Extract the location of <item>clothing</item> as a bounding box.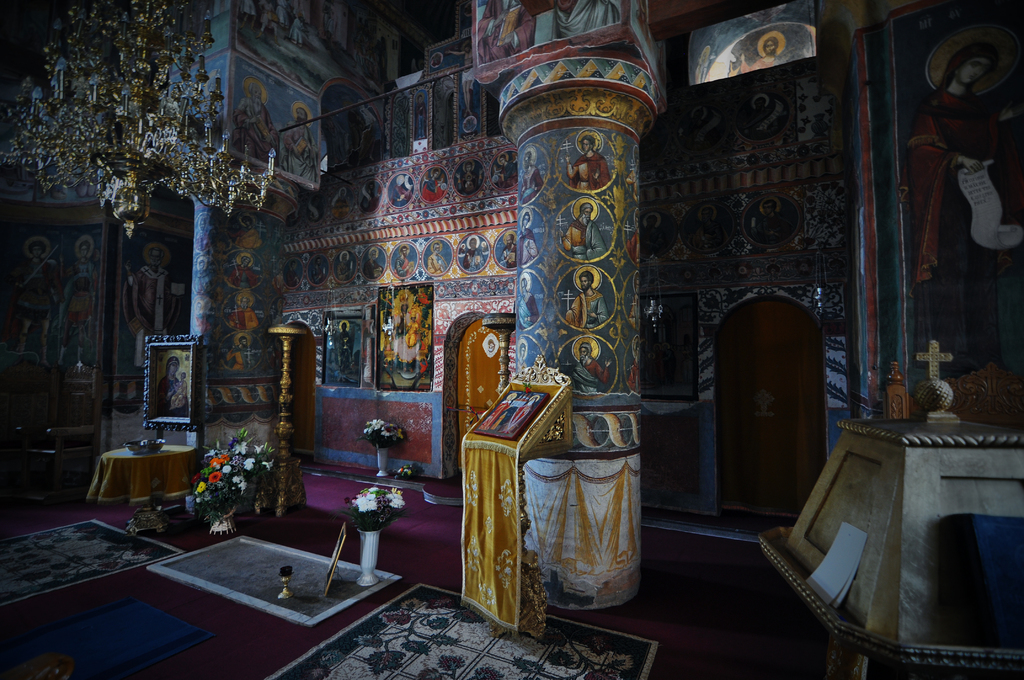
[x1=744, y1=110, x2=778, y2=133].
